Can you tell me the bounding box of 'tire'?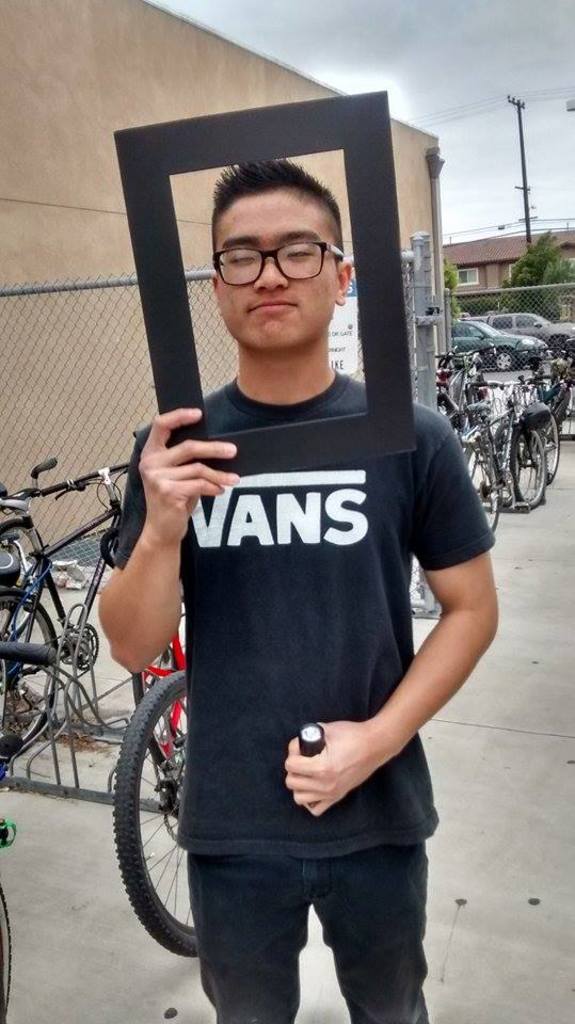
region(0, 587, 59, 739).
